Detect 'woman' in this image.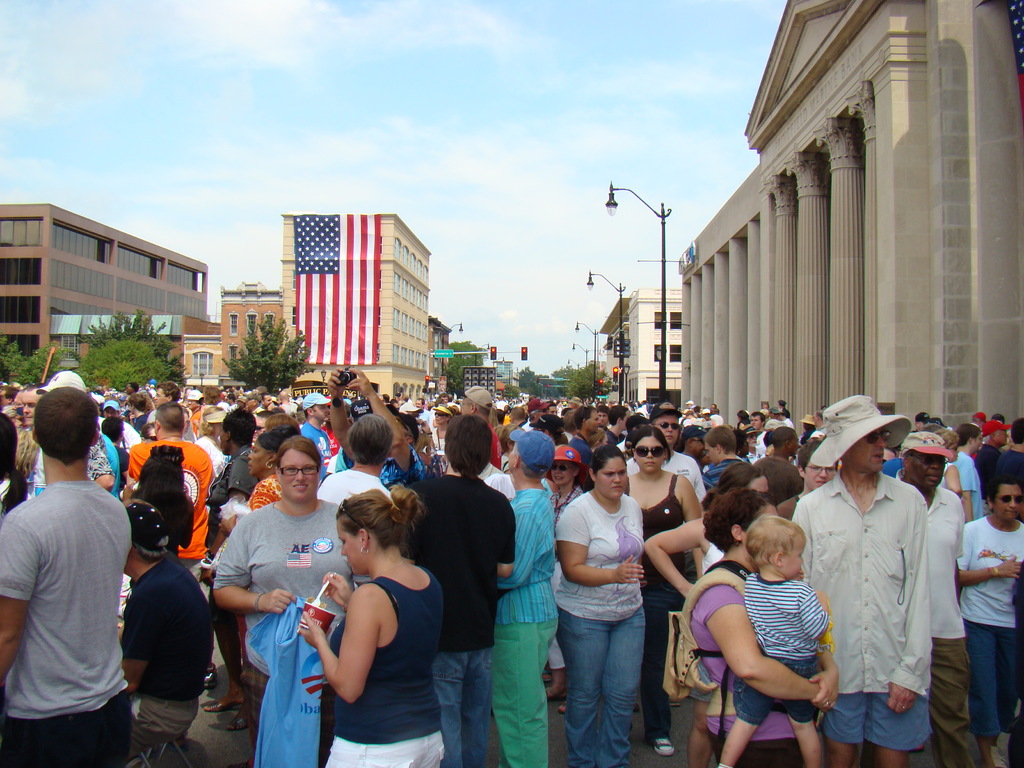
Detection: <box>289,484,447,767</box>.
